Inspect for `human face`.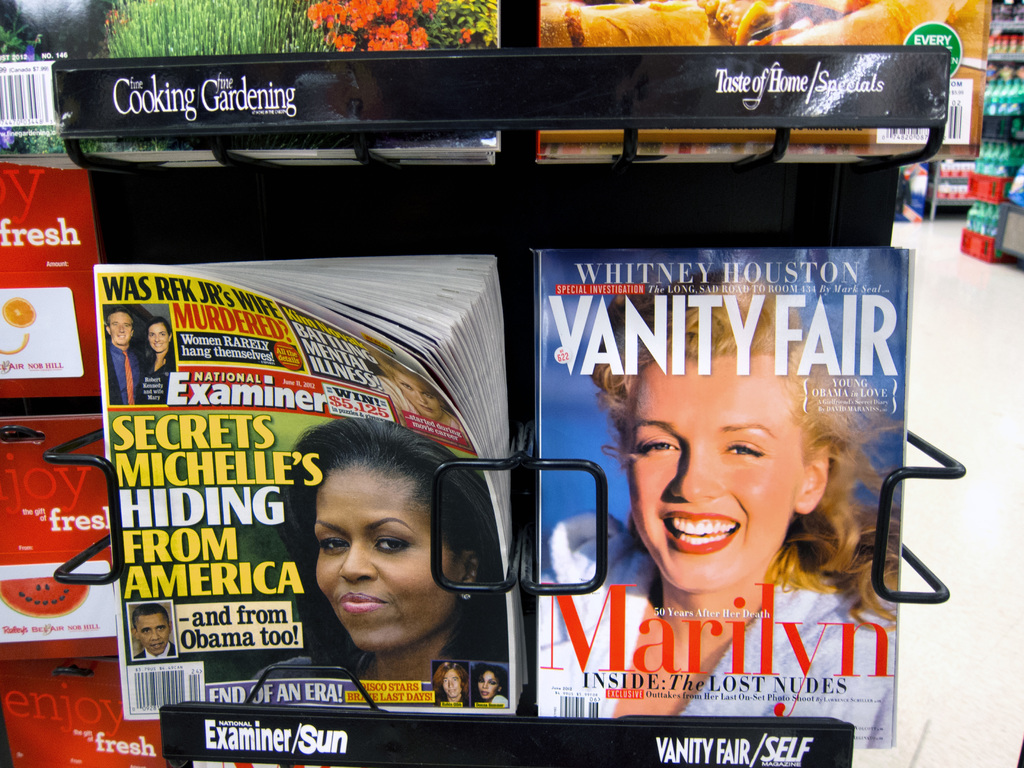
Inspection: (136,614,171,654).
